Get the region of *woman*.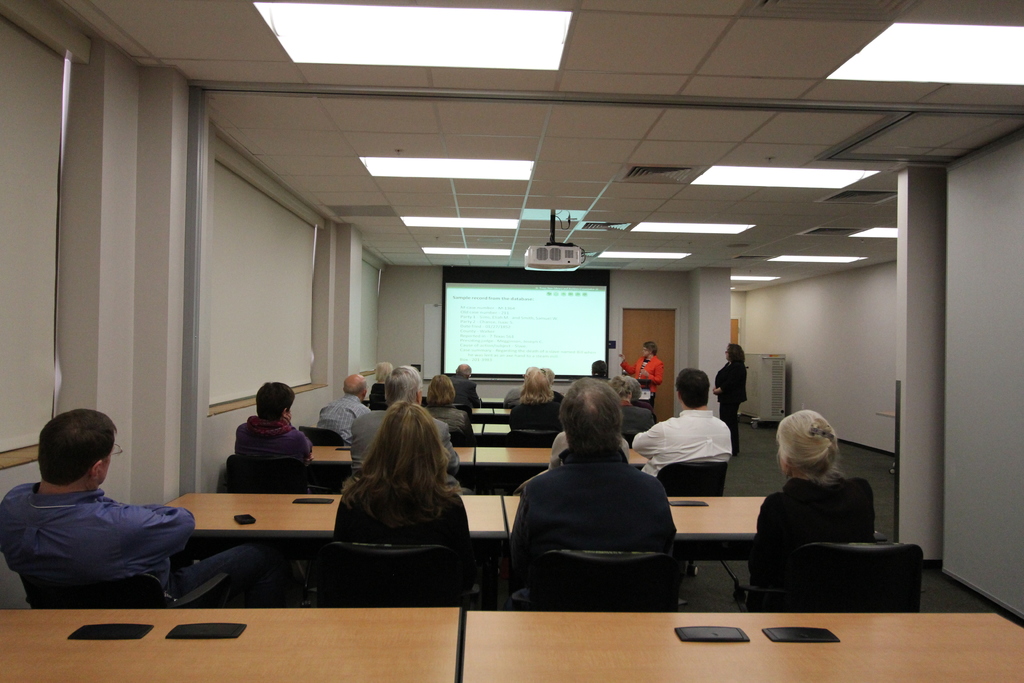
Rect(742, 407, 877, 620).
